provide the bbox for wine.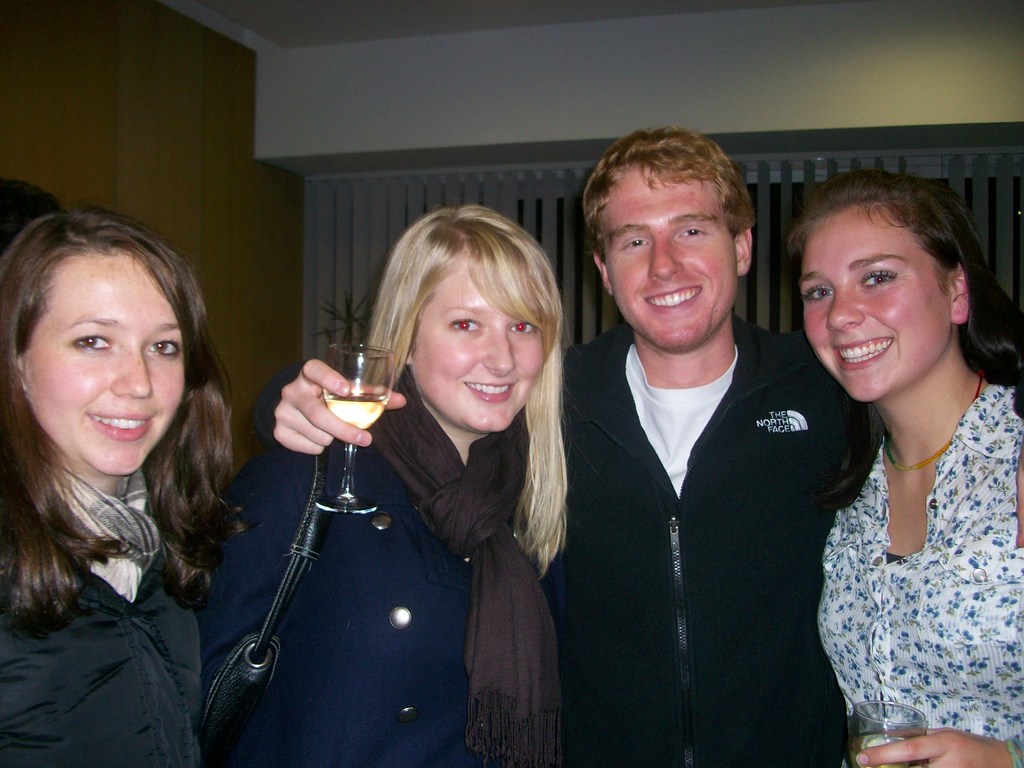
l=318, t=392, r=387, b=430.
